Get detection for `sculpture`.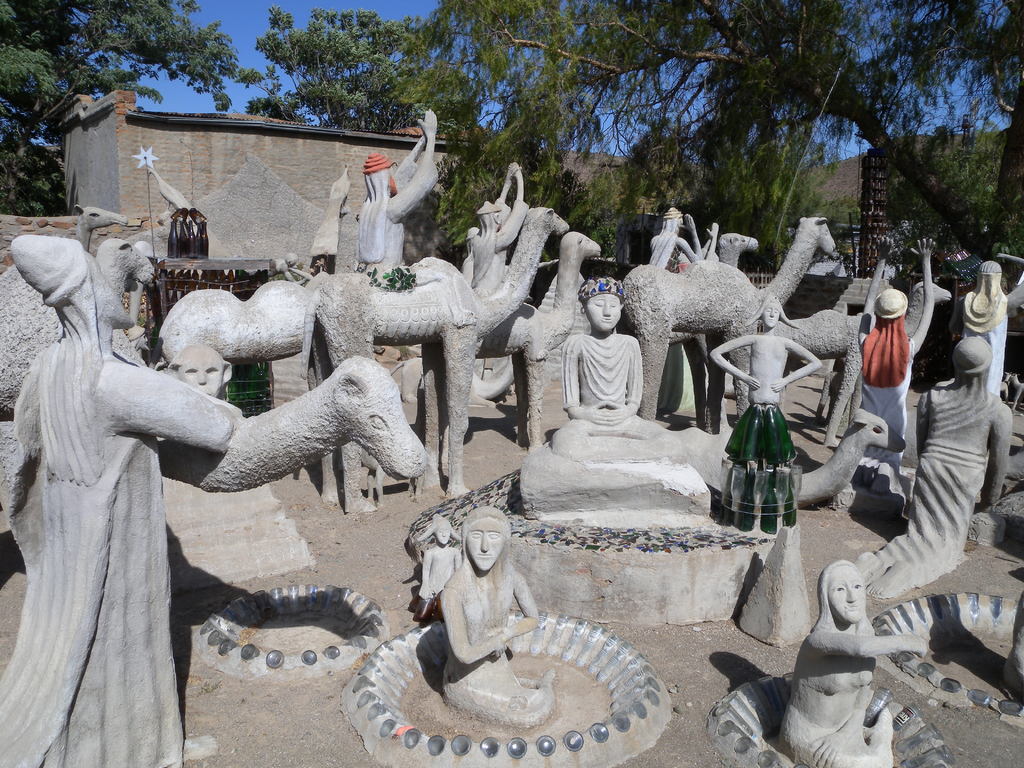
Detection: <box>126,321,154,355</box>.
